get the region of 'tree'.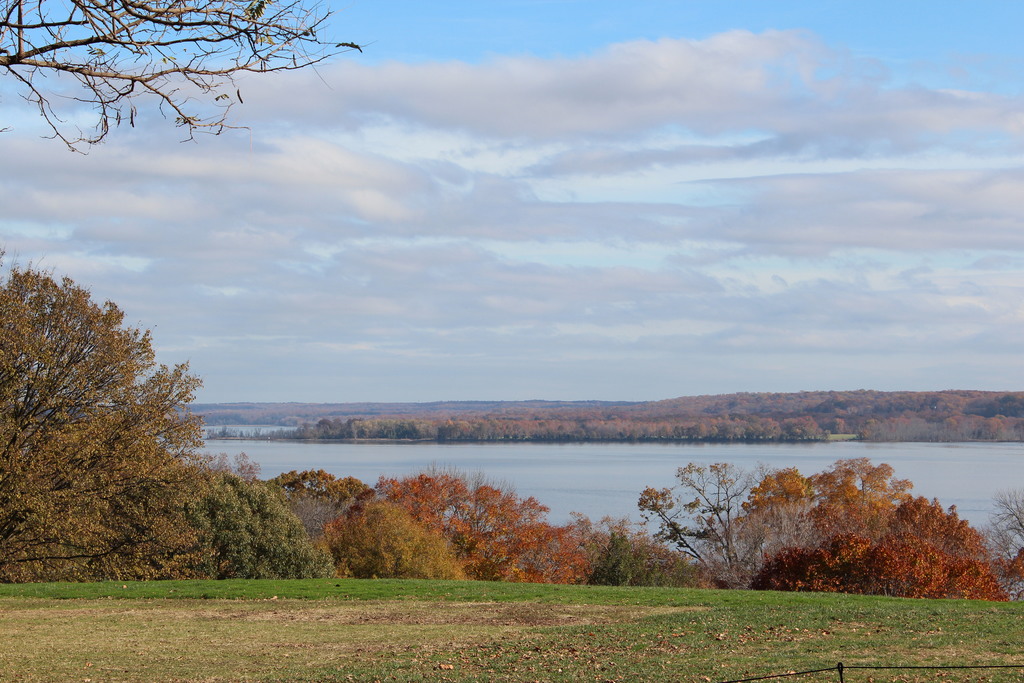
(211,454,262,481).
